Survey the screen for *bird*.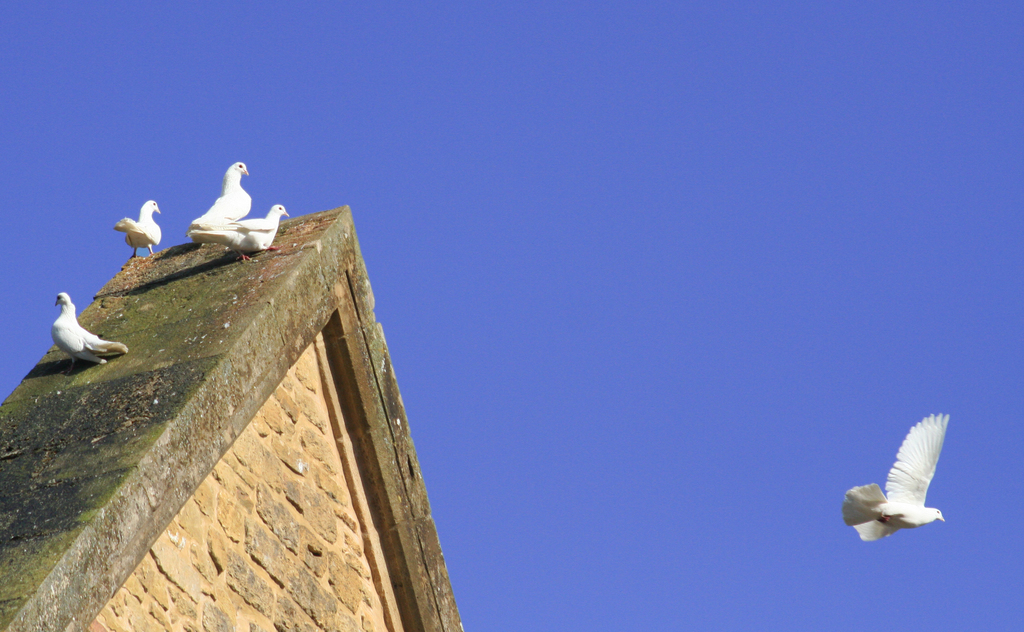
Survey found: x1=110 y1=198 x2=164 y2=261.
